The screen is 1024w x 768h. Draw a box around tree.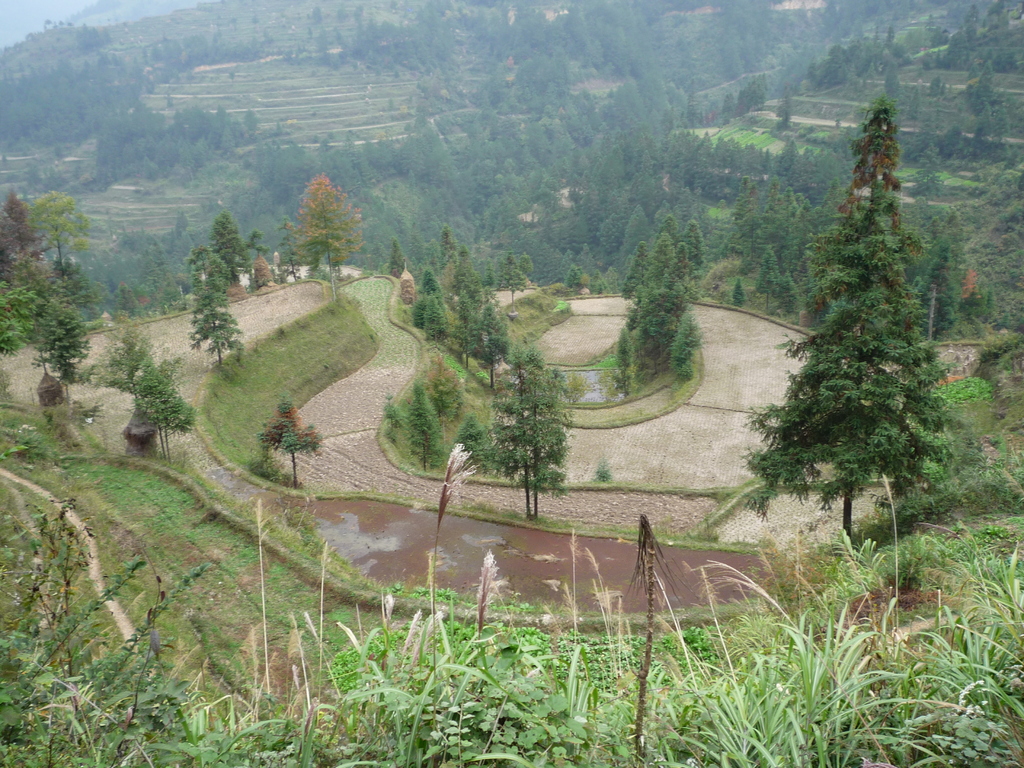
l=186, t=243, r=240, b=362.
